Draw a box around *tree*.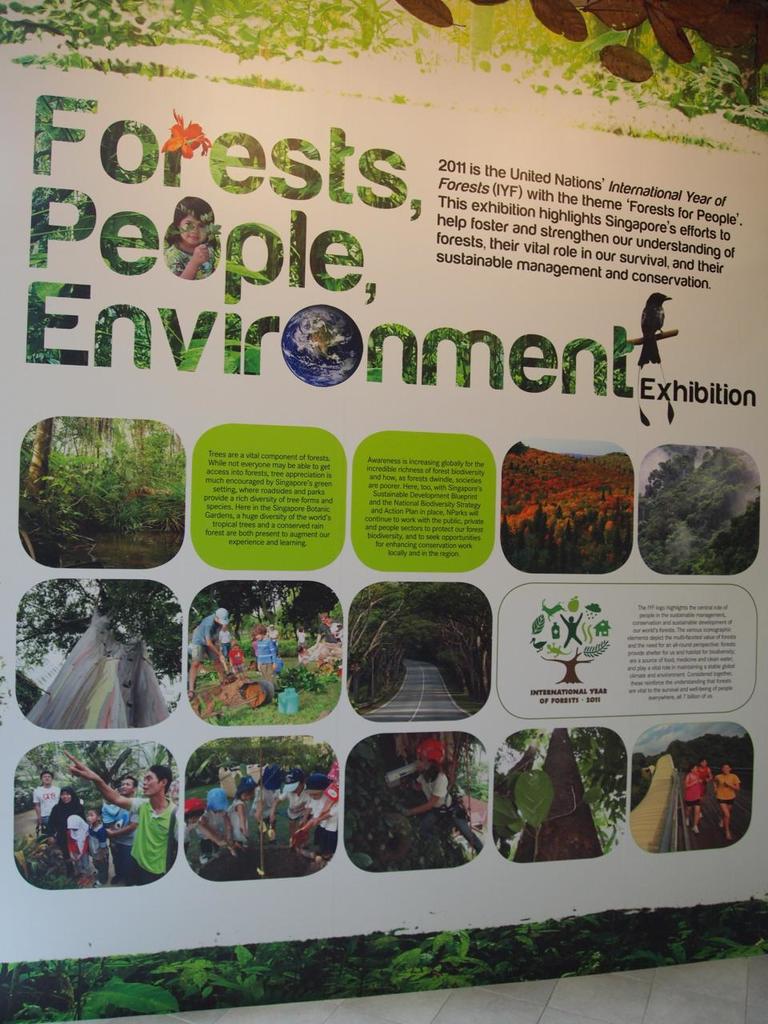
left=342, top=730, right=470, bottom=870.
